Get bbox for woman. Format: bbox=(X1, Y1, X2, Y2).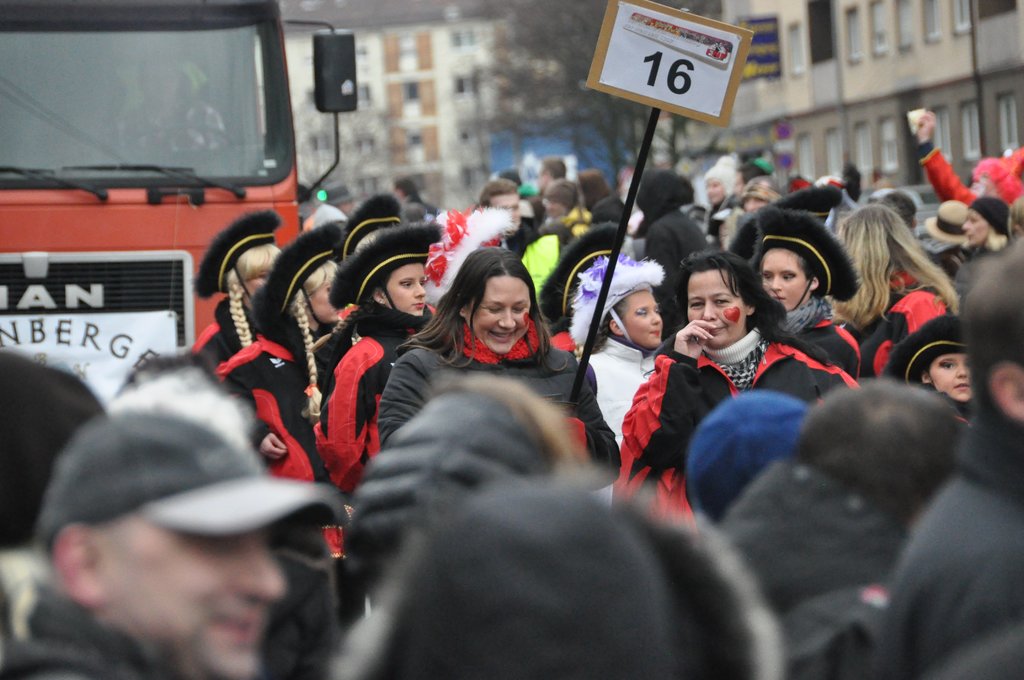
bbox=(311, 215, 459, 496).
